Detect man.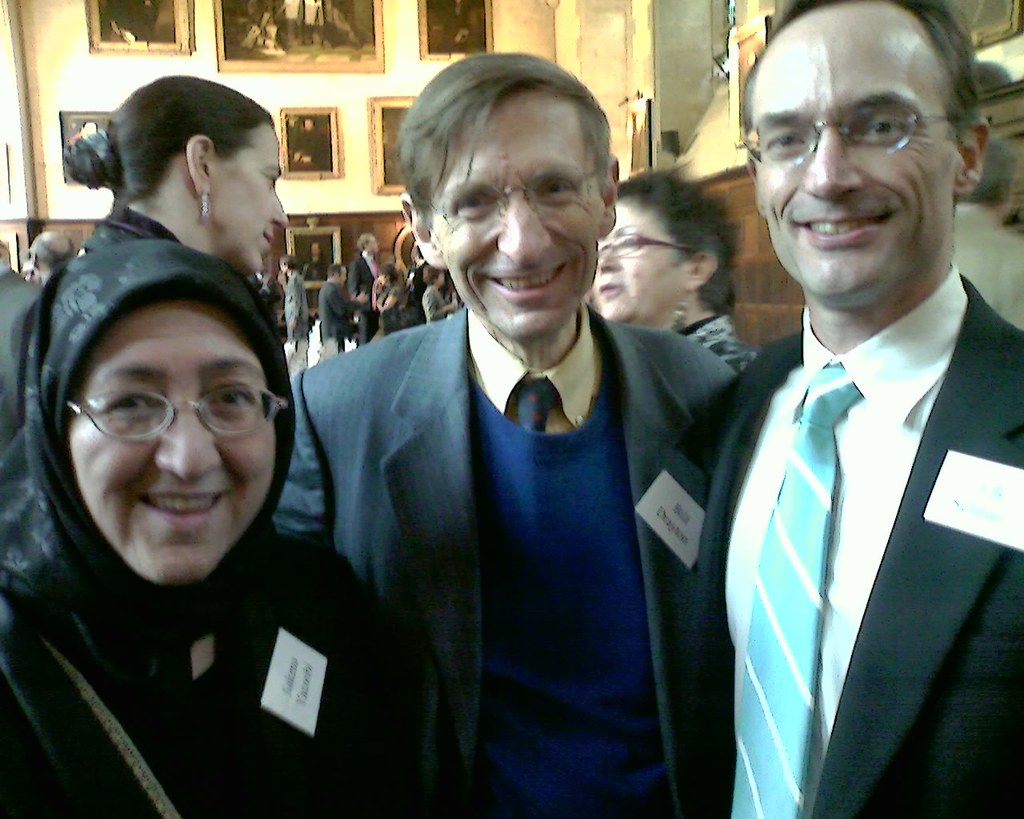
Detected at left=276, top=258, right=309, bottom=346.
